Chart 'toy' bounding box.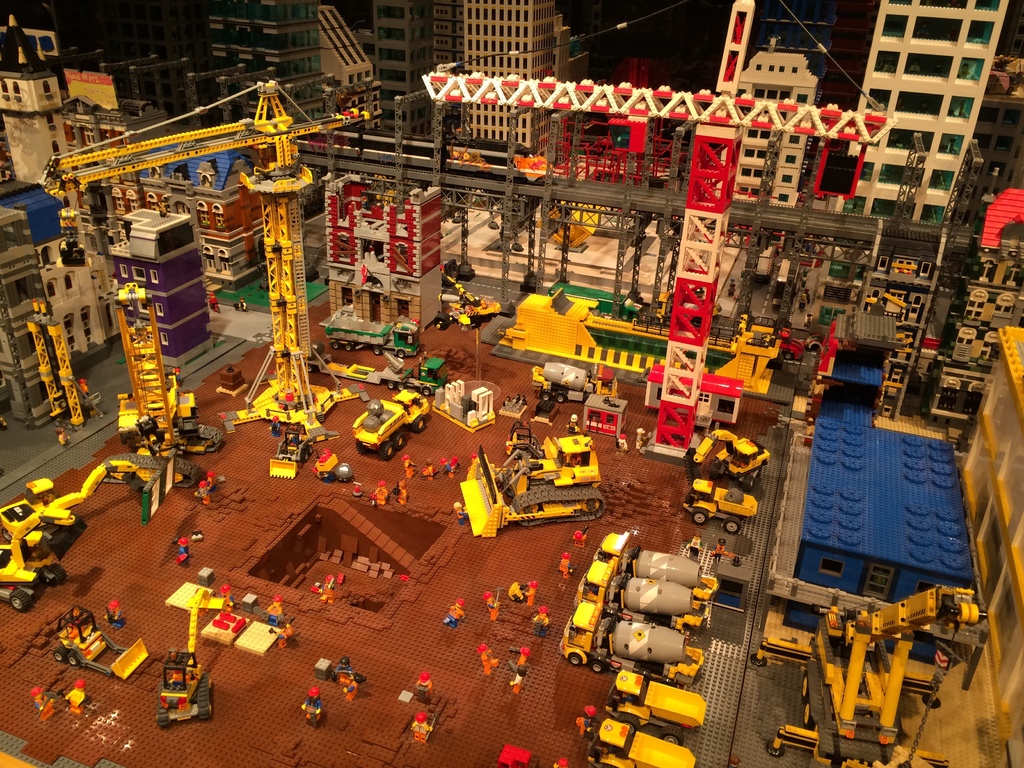
Charted: x1=558, y1=552, x2=572, y2=577.
